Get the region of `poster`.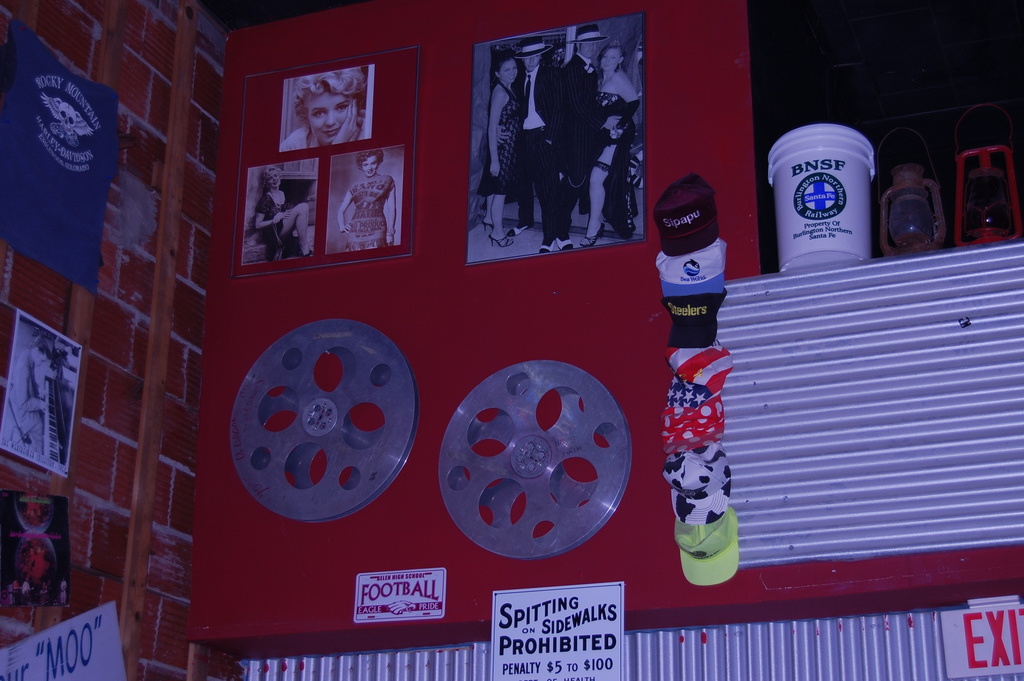
box=[0, 0, 119, 282].
